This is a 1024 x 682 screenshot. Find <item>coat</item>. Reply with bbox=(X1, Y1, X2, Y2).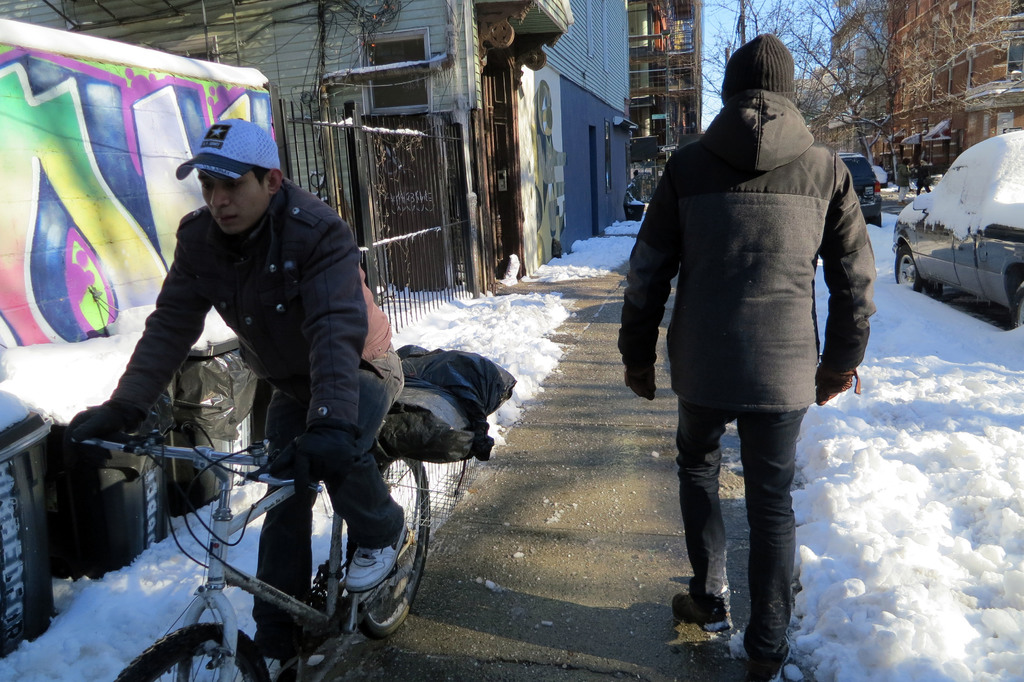
bbox=(649, 73, 879, 437).
